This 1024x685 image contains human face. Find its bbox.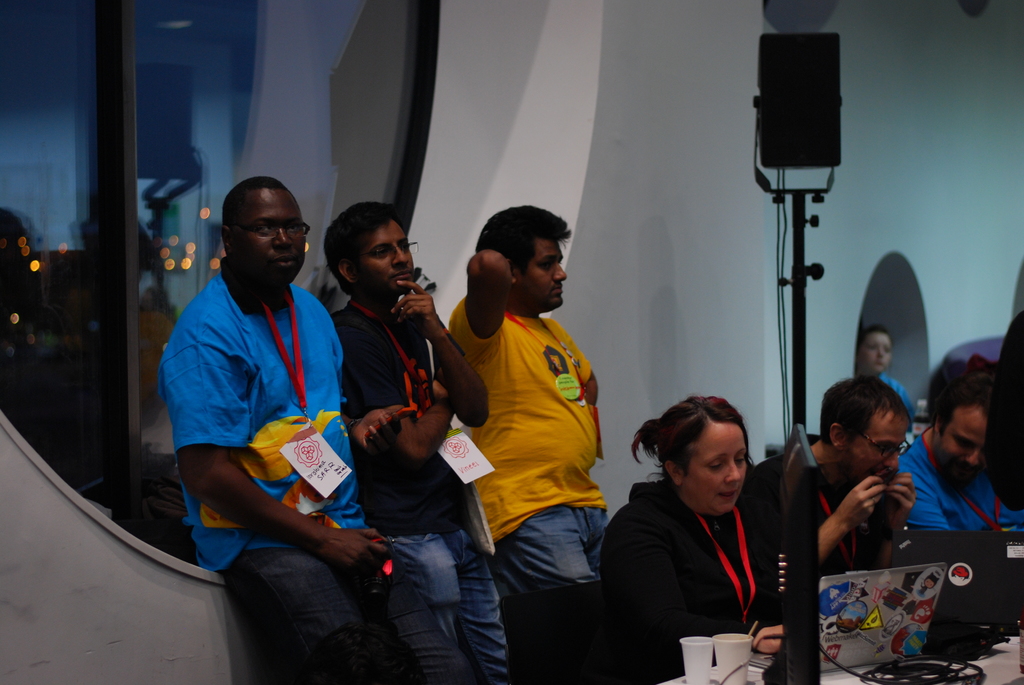
[left=933, top=402, right=984, bottom=478].
